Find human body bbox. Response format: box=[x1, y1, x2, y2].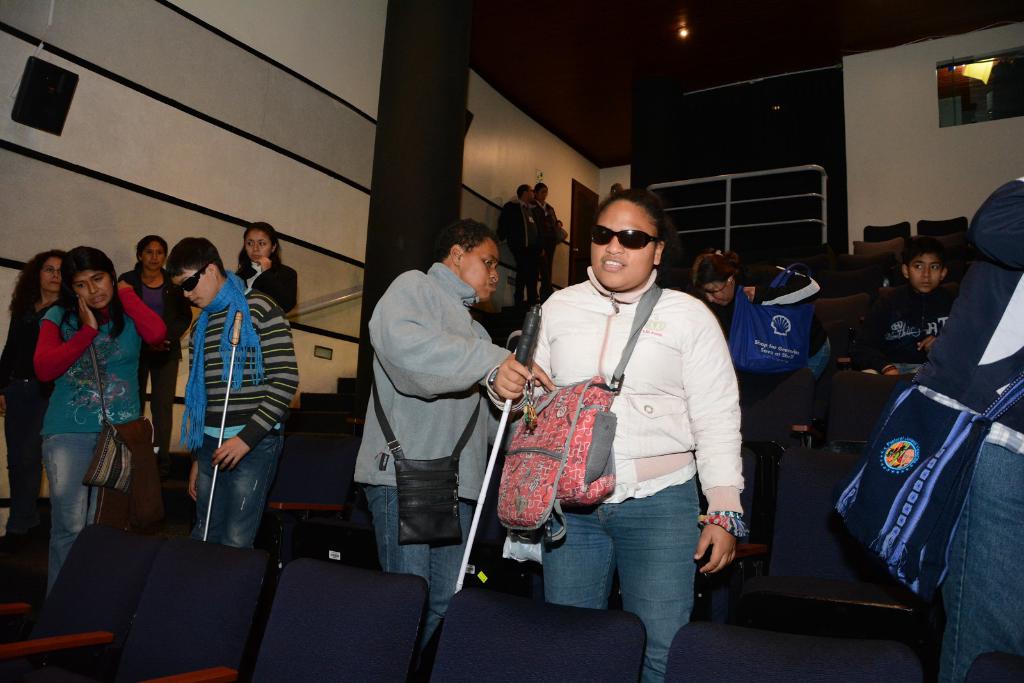
box=[936, 168, 1023, 682].
